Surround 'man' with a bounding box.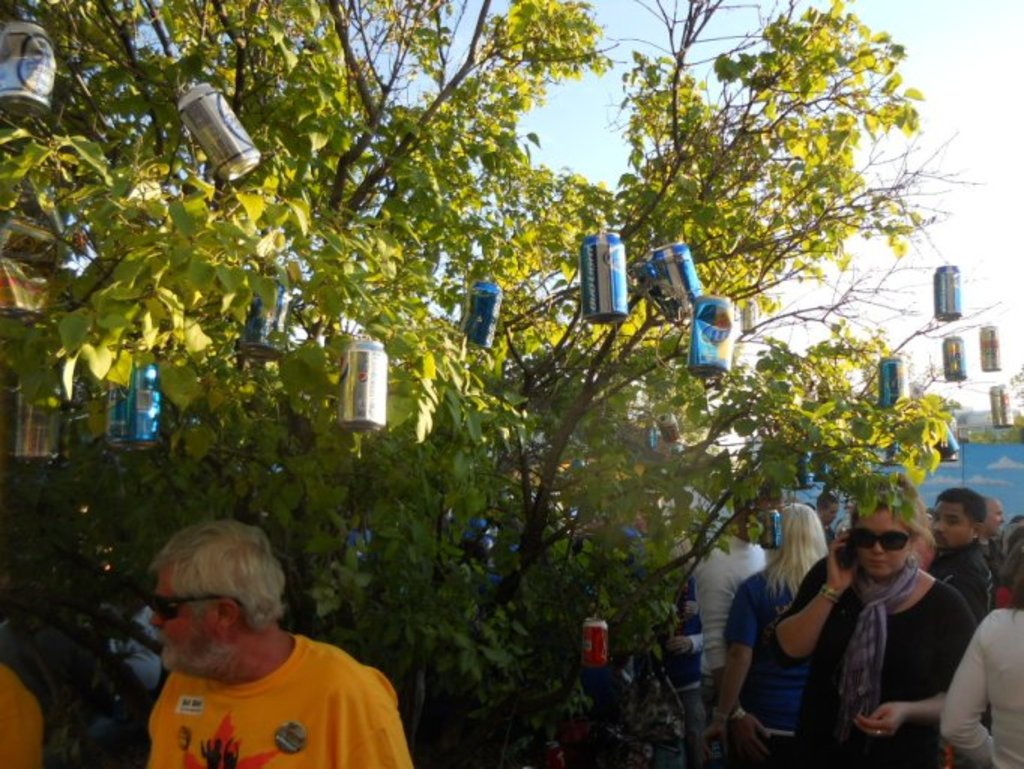
BBox(836, 481, 874, 557).
